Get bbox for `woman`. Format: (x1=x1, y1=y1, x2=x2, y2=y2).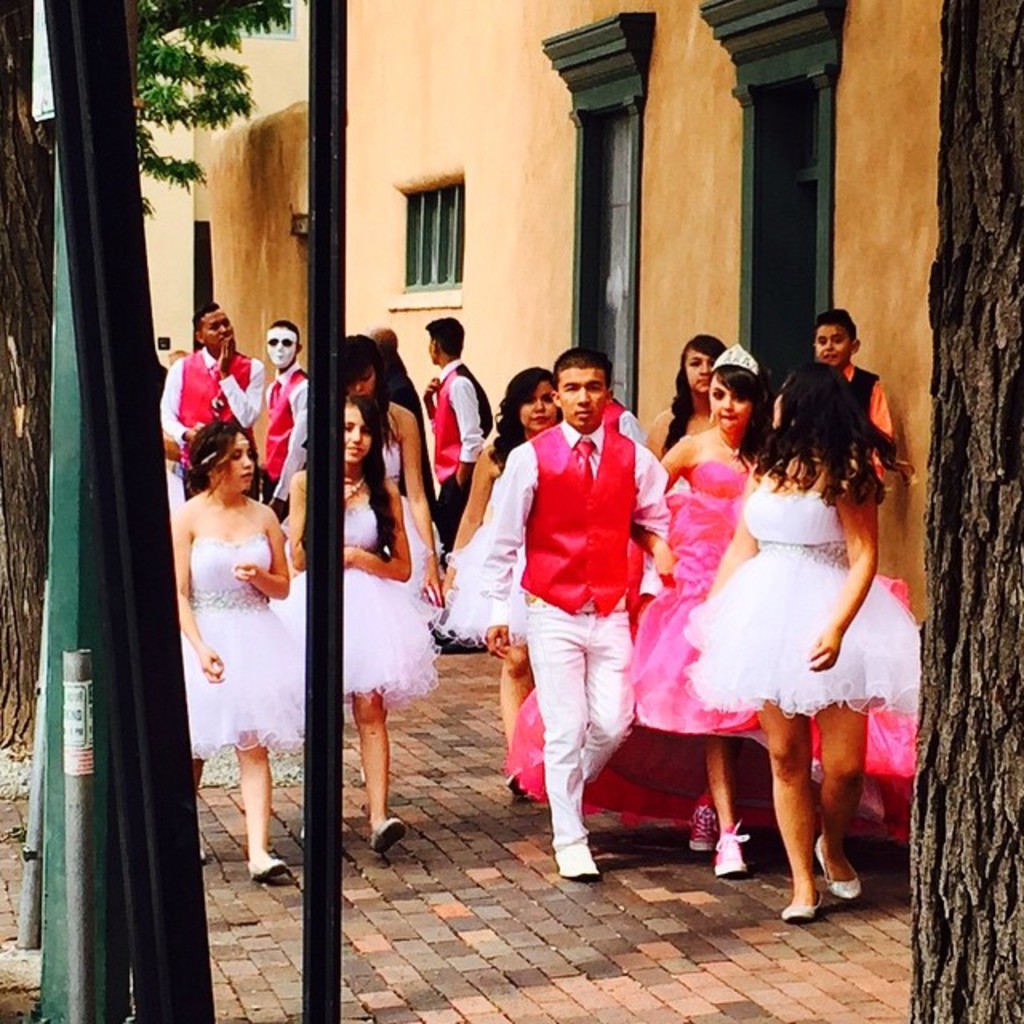
(x1=286, y1=392, x2=432, y2=848).
